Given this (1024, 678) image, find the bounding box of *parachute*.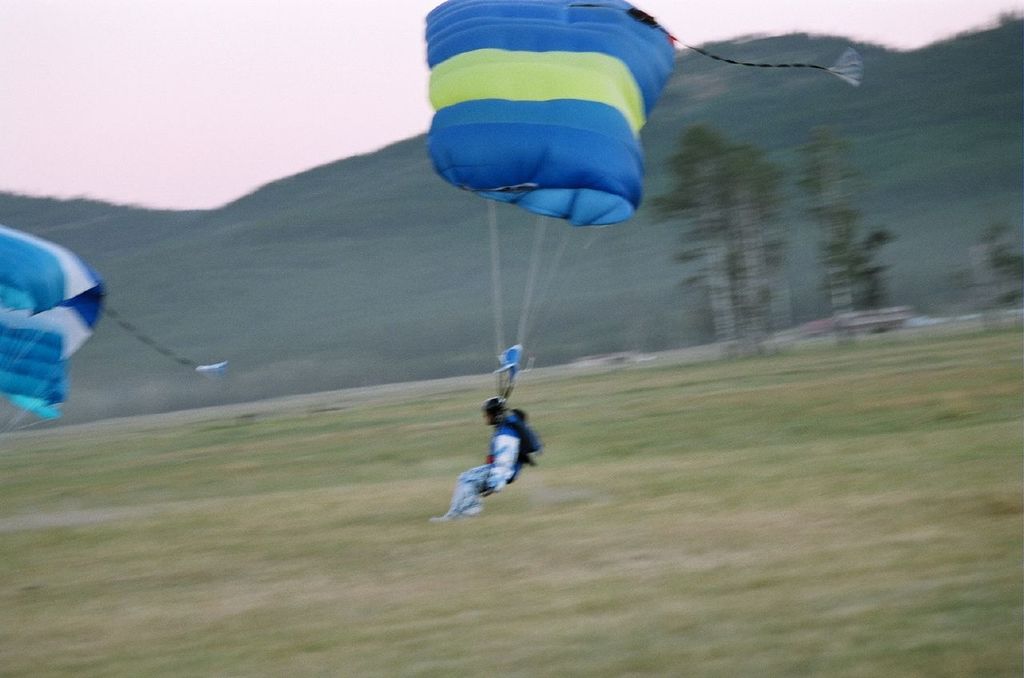
(428,0,861,402).
